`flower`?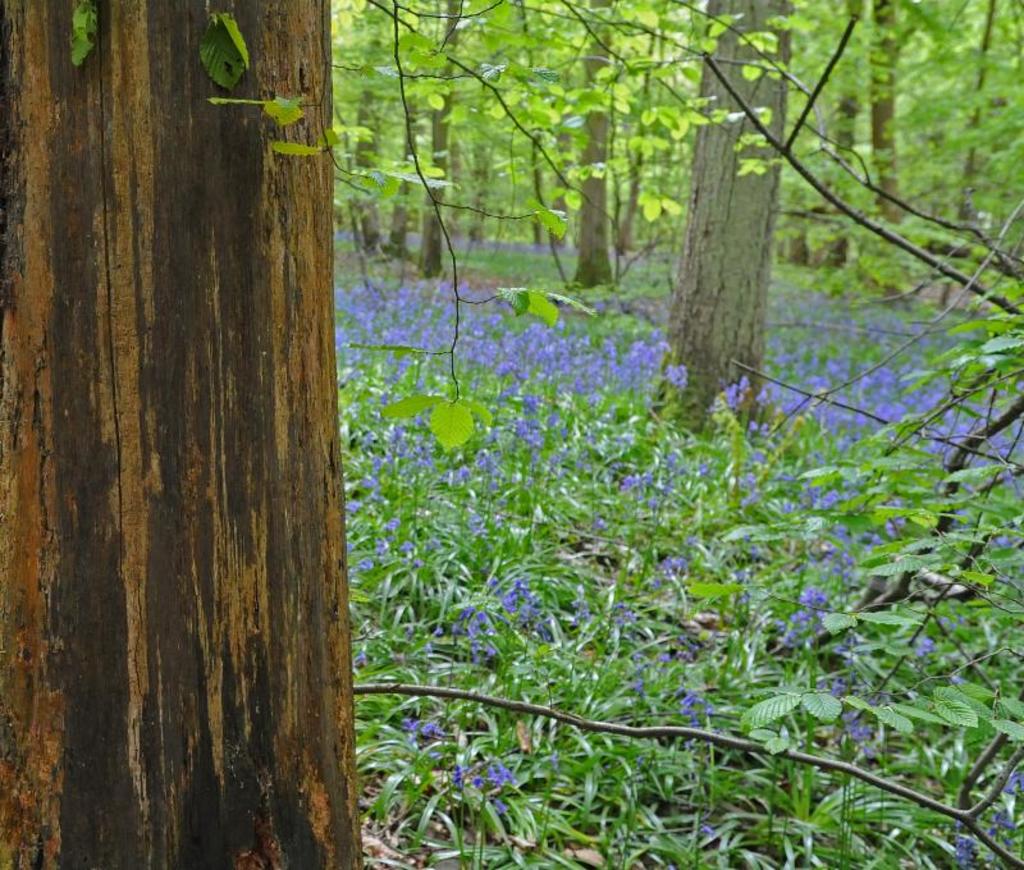
[left=870, top=513, right=906, bottom=545]
